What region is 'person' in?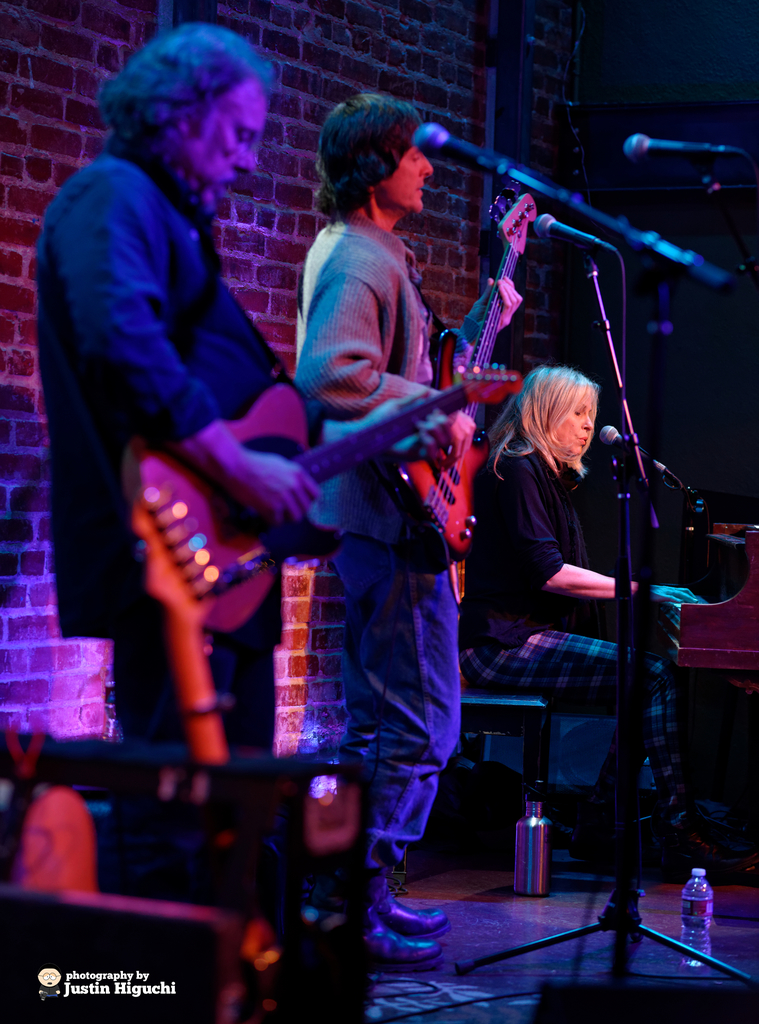
box=[295, 90, 524, 974].
